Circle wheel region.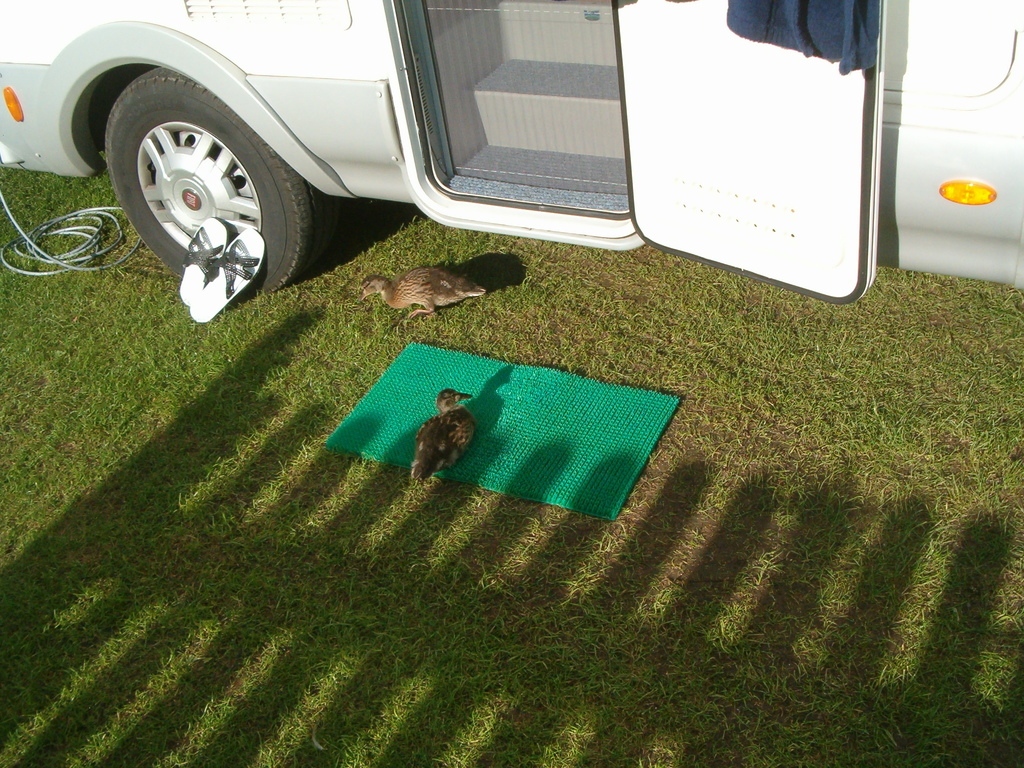
Region: {"left": 107, "top": 76, "right": 318, "bottom": 276}.
